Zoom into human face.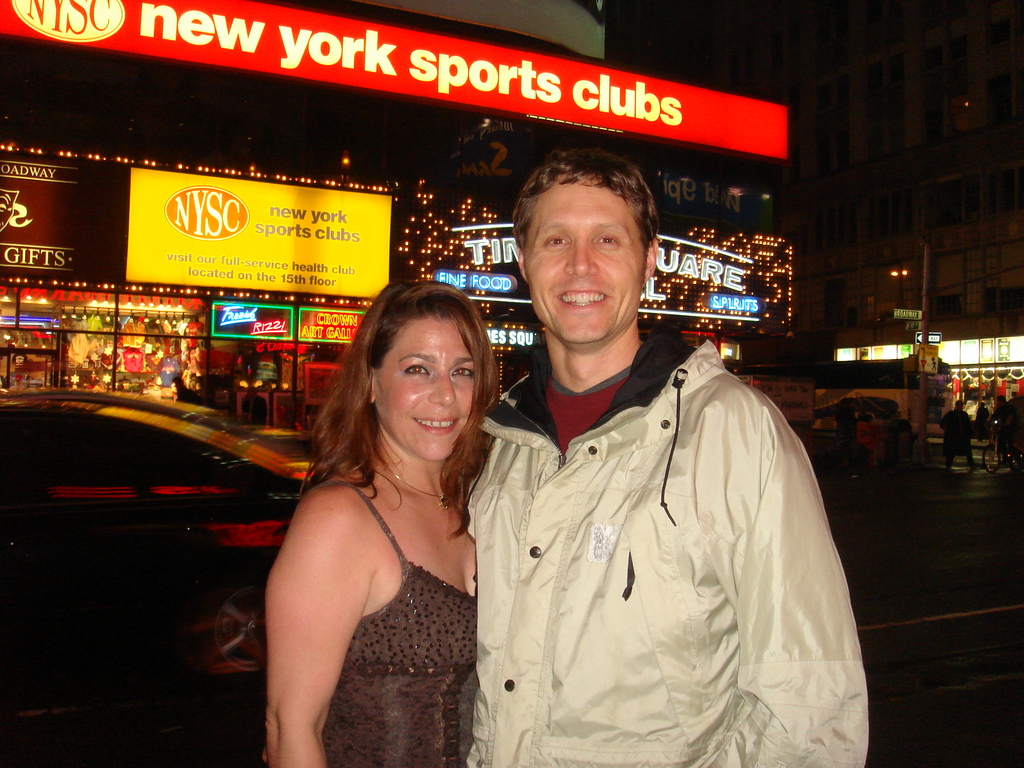
Zoom target: l=525, t=182, r=650, b=340.
